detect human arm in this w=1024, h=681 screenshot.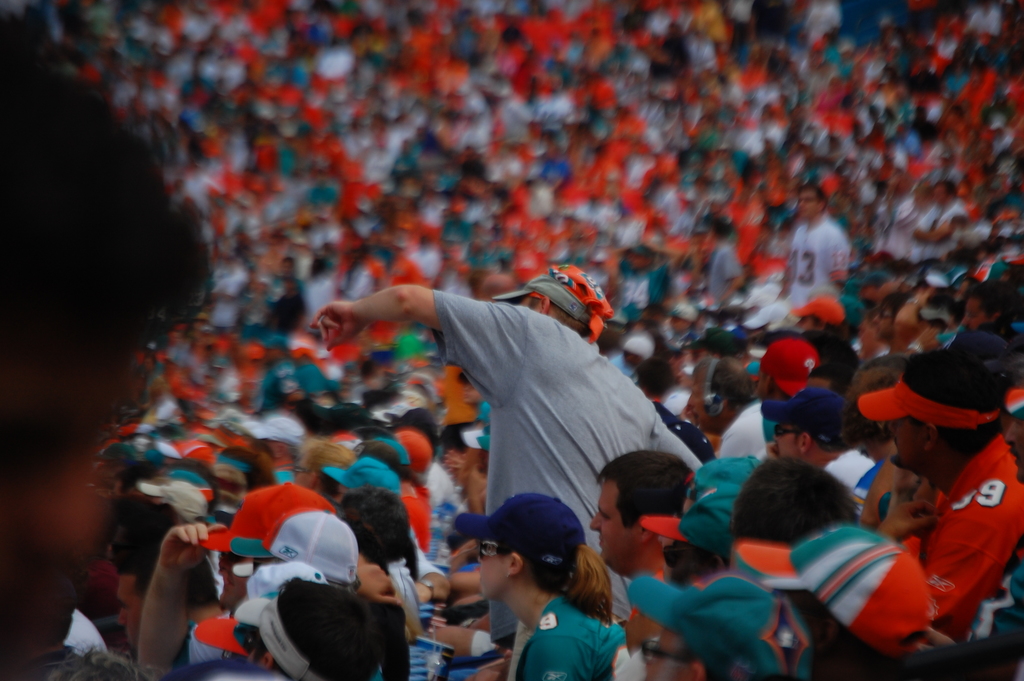
Detection: bbox=(897, 317, 937, 364).
